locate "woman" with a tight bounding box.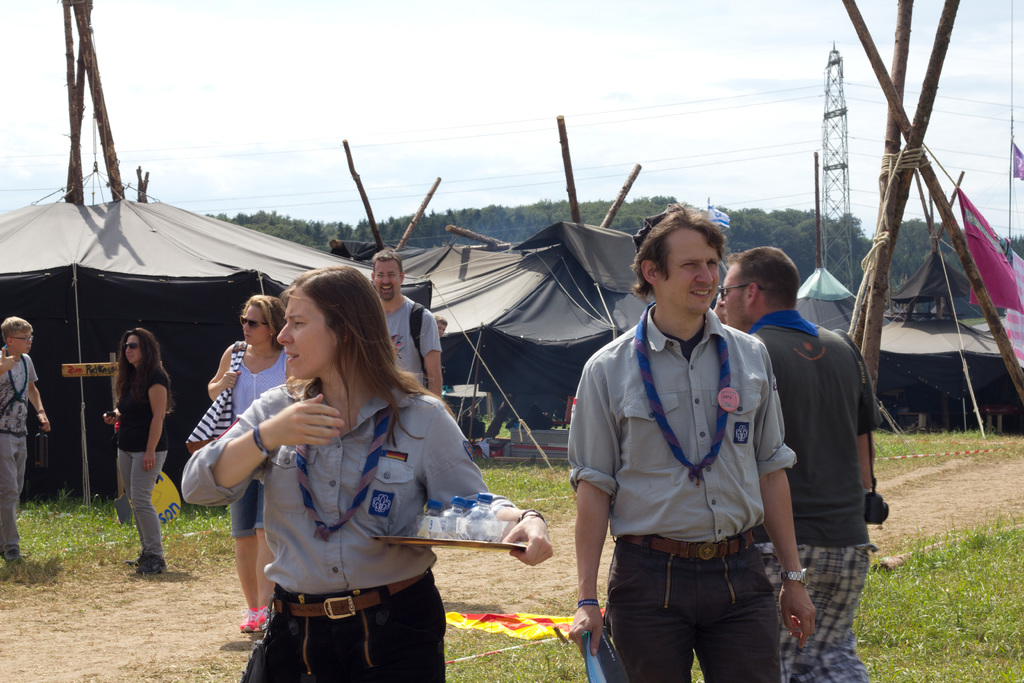
[left=196, top=265, right=503, bottom=670].
